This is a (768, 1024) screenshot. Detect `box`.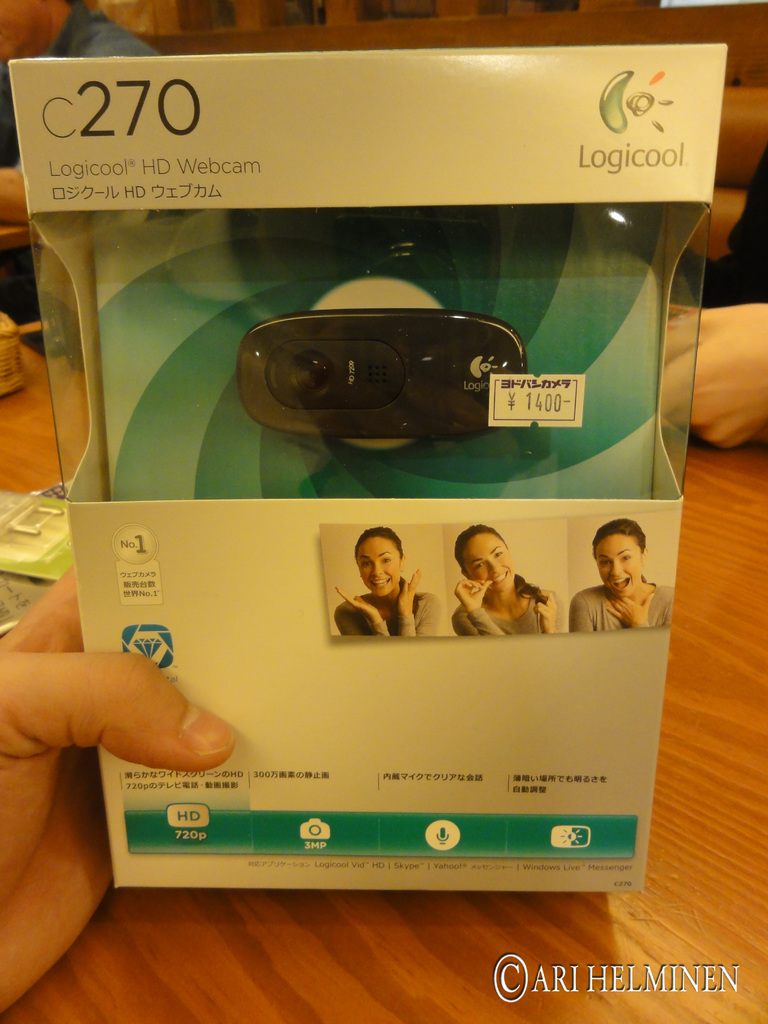
(0,310,26,396).
